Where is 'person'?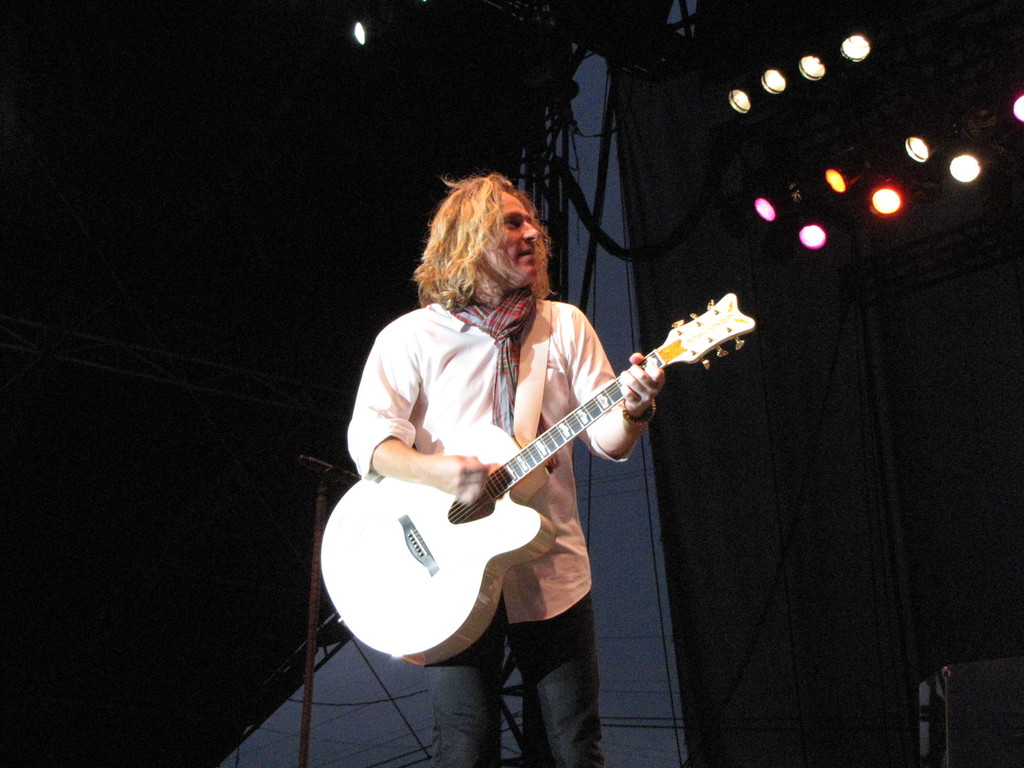
346,171,668,767.
